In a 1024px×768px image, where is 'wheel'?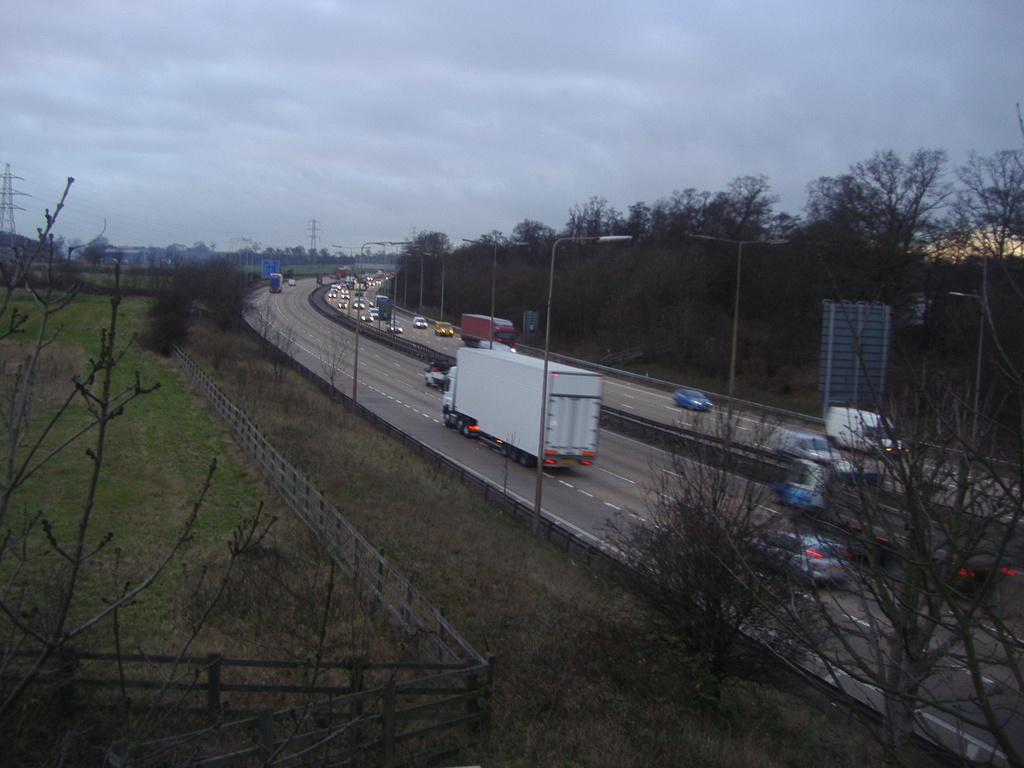
select_region(514, 452, 525, 464).
